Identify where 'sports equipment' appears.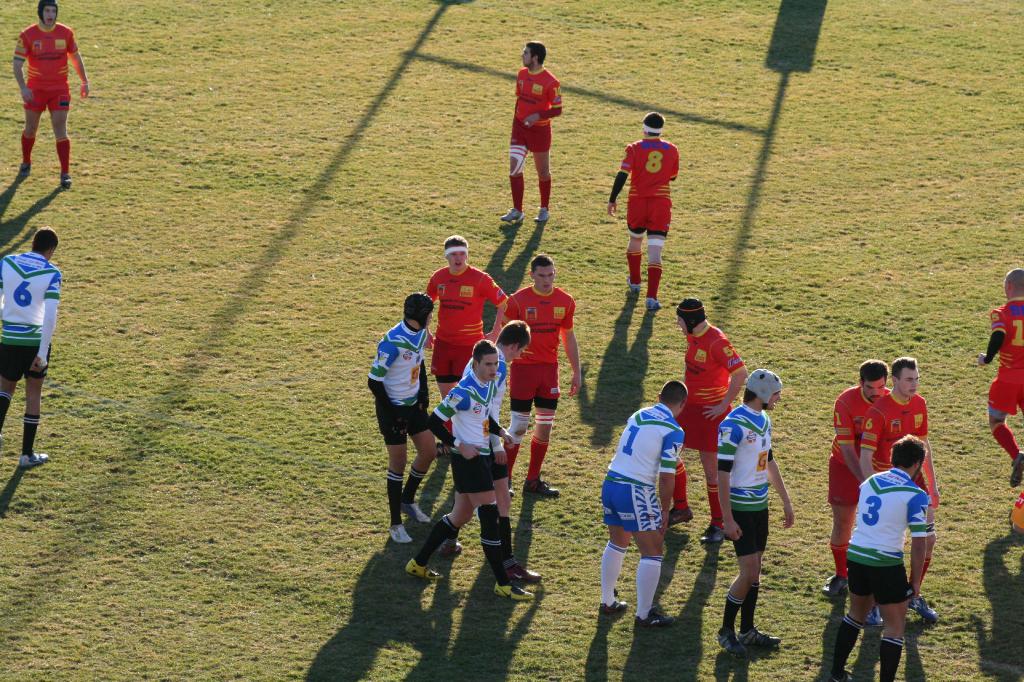
Appears at box=[438, 542, 461, 553].
